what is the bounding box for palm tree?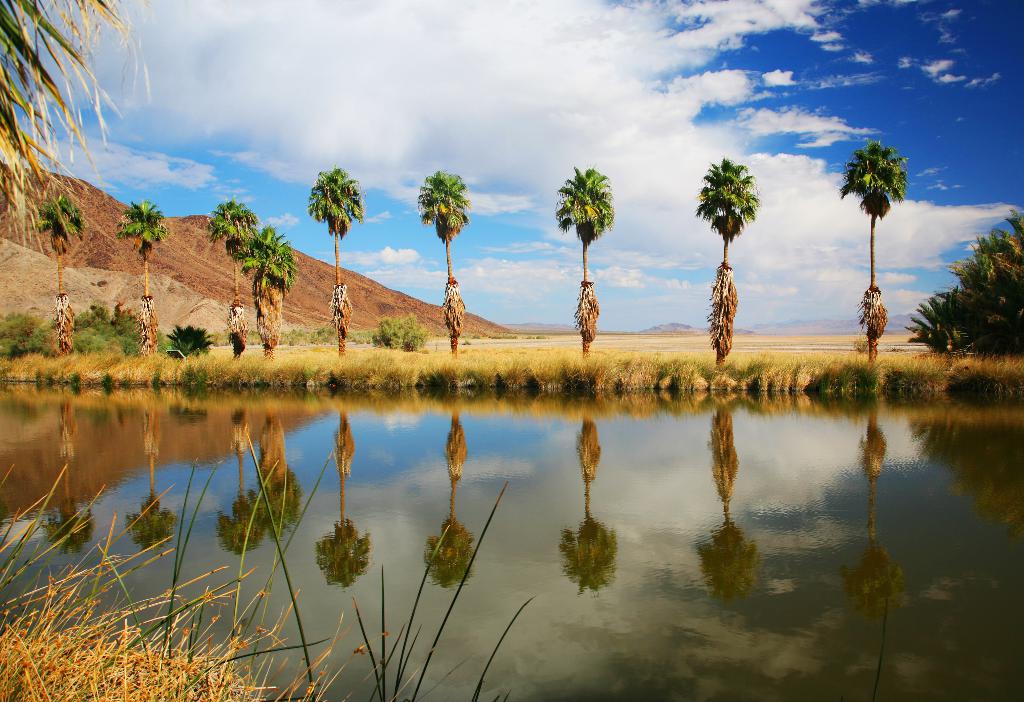
<bbox>311, 166, 369, 363</bbox>.
